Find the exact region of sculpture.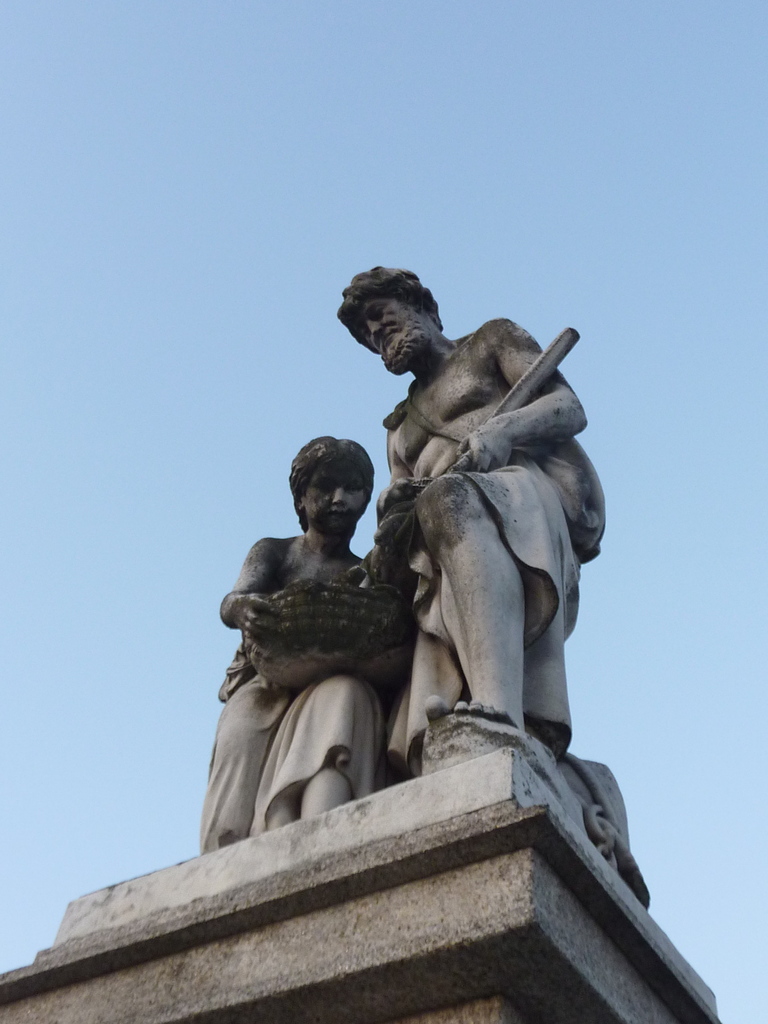
Exact region: l=357, t=278, r=622, b=799.
